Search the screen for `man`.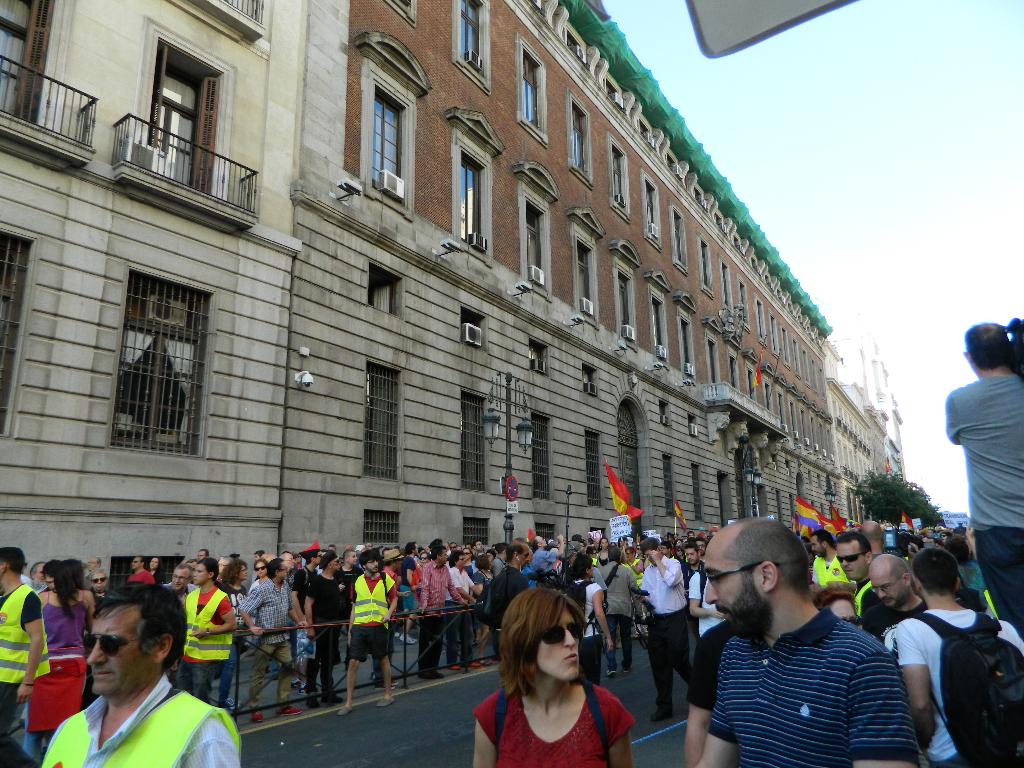
Found at [x1=893, y1=545, x2=1023, y2=767].
